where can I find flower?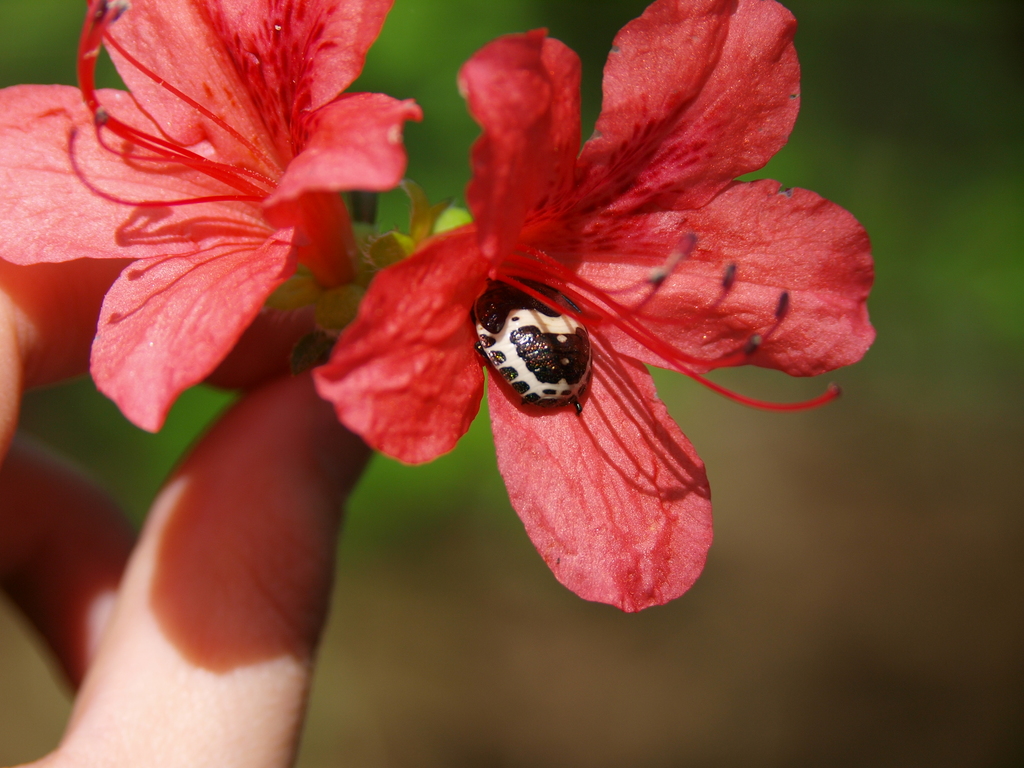
You can find it at rect(0, 0, 424, 429).
